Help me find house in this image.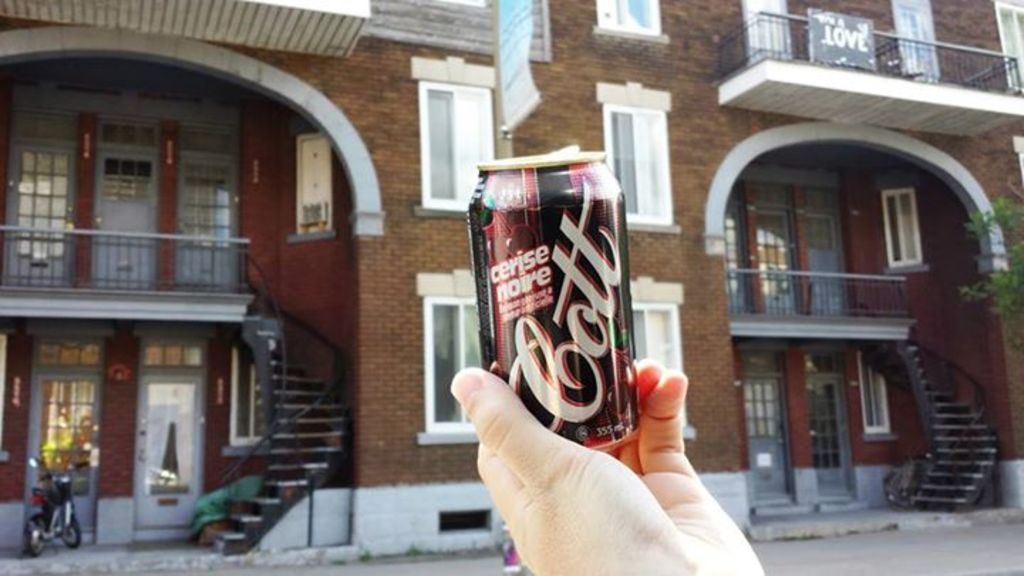
Found it: (503, 0, 1023, 558).
